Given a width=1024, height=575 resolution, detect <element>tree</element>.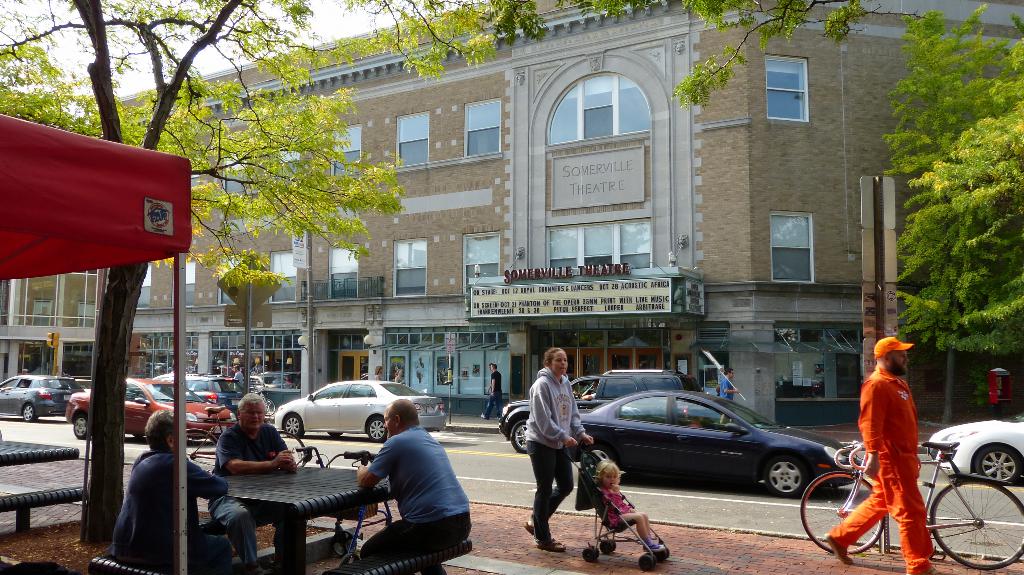
crop(0, 3, 503, 544).
